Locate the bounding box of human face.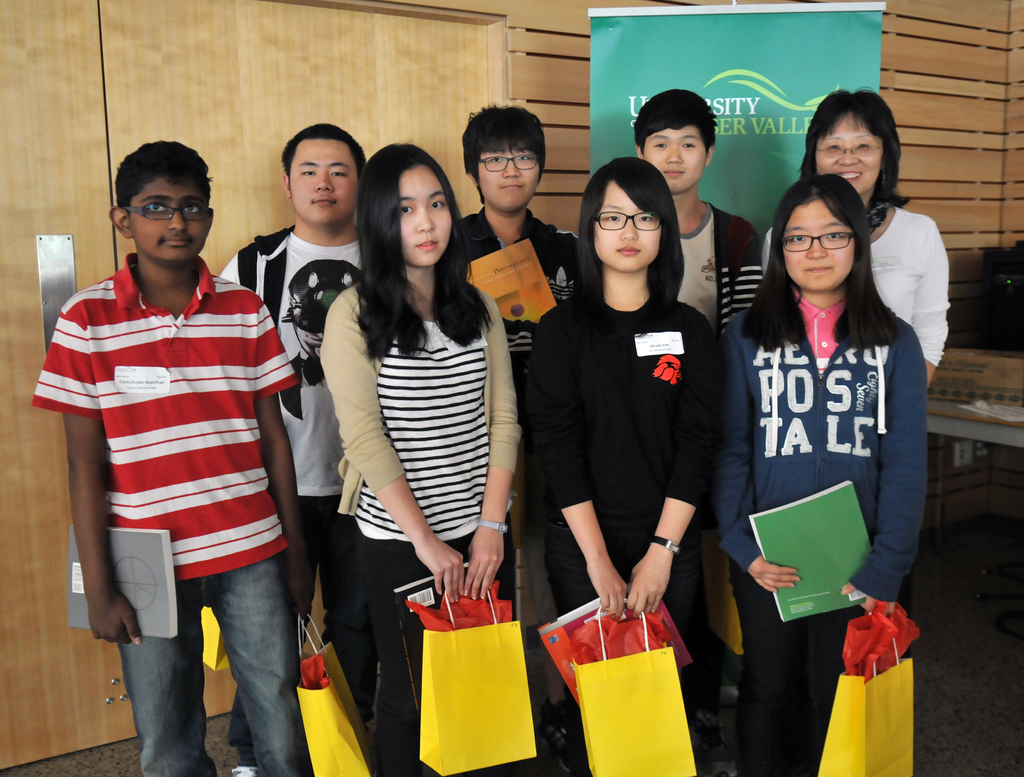
Bounding box: (132,170,209,268).
